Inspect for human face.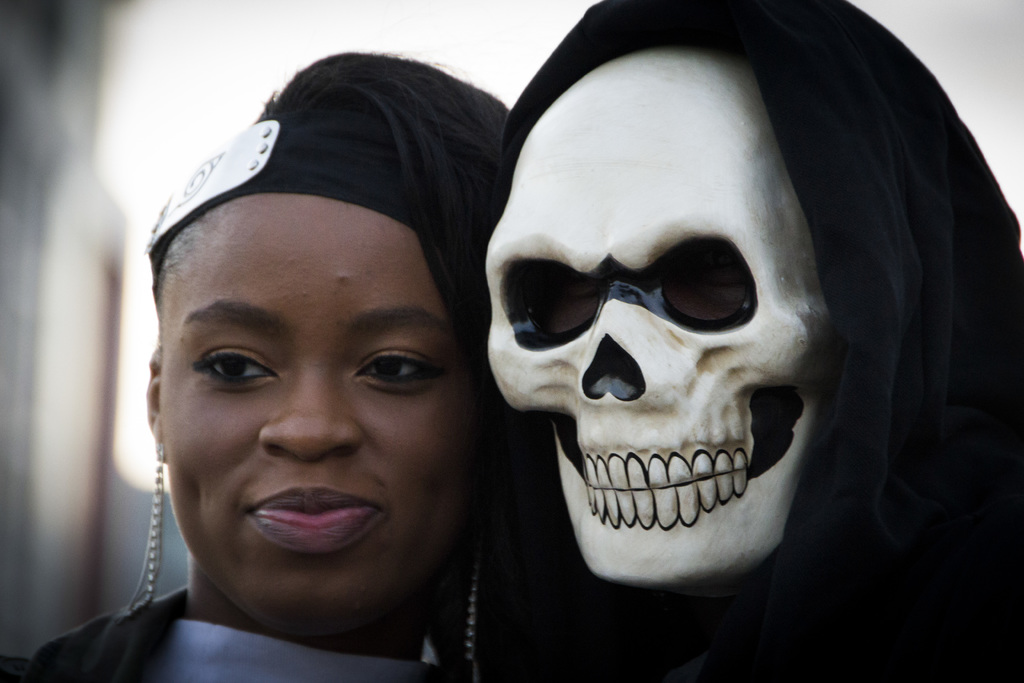
Inspection: 156,186,459,632.
